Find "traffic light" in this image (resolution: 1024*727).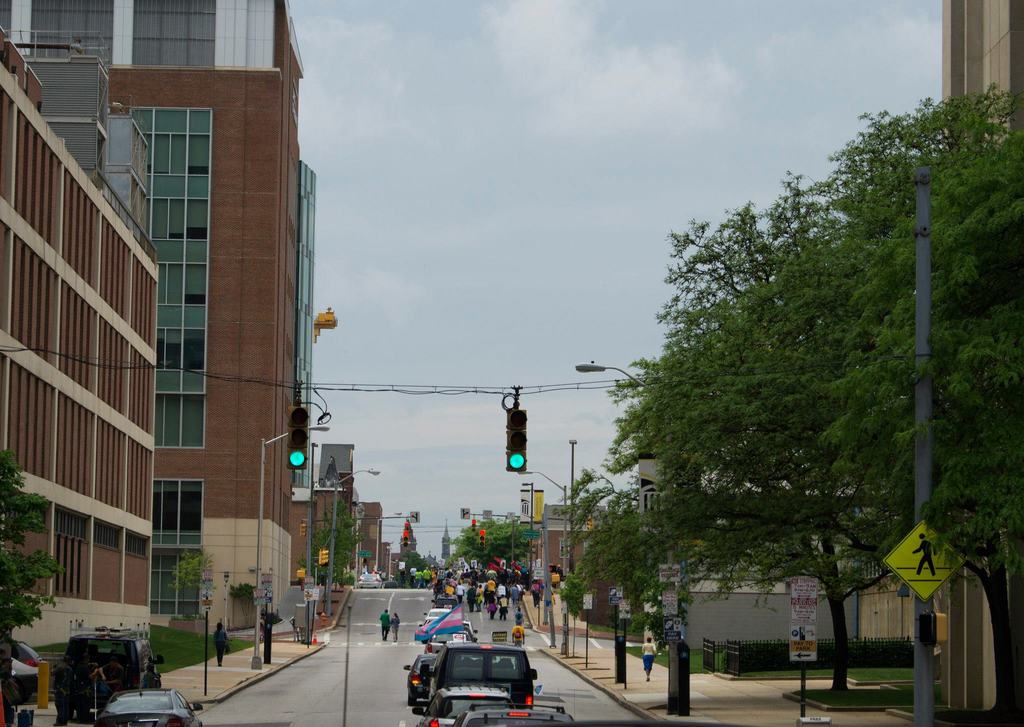
select_region(300, 521, 306, 537).
